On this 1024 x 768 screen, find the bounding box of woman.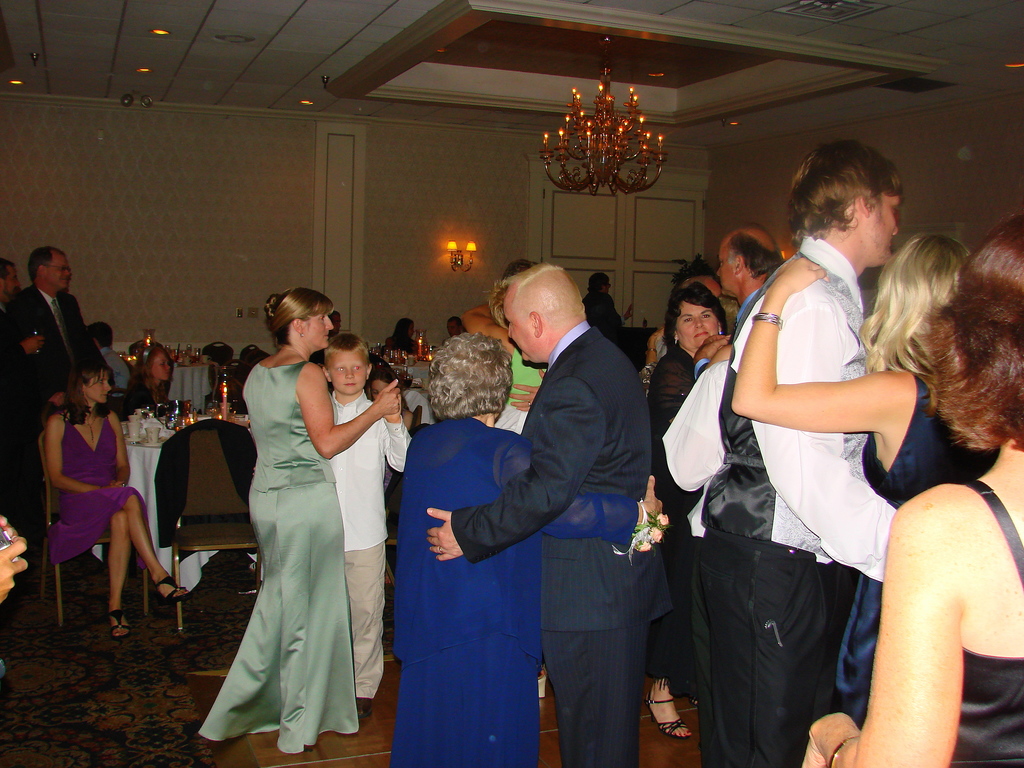
Bounding box: l=387, t=316, r=419, b=351.
